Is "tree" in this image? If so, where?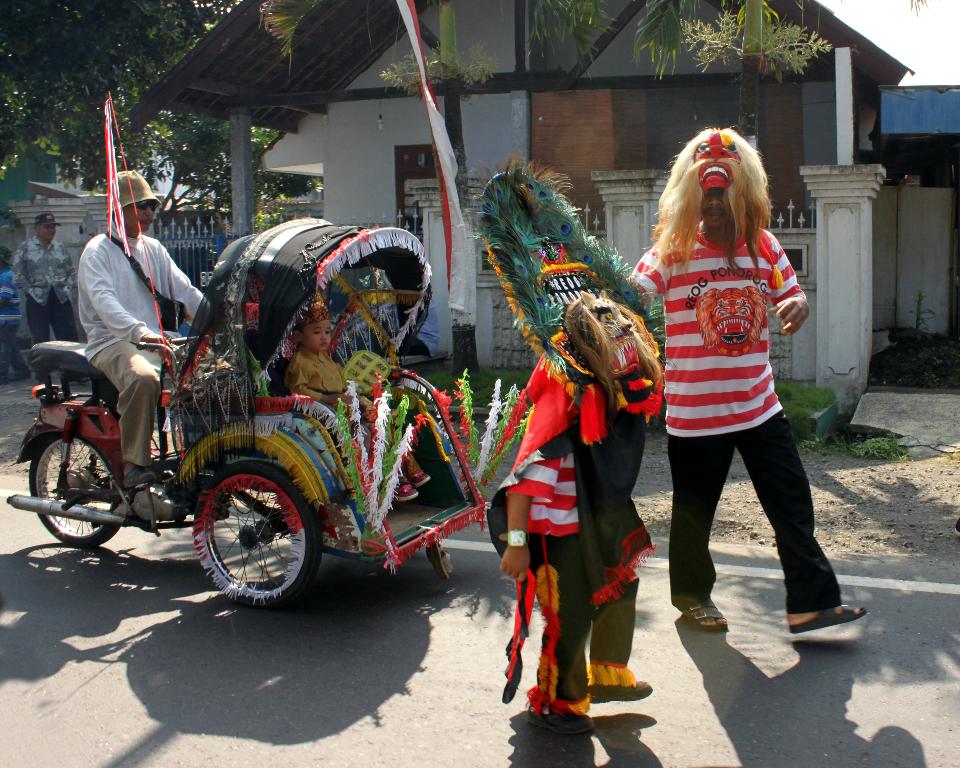
Yes, at 0,0,324,214.
